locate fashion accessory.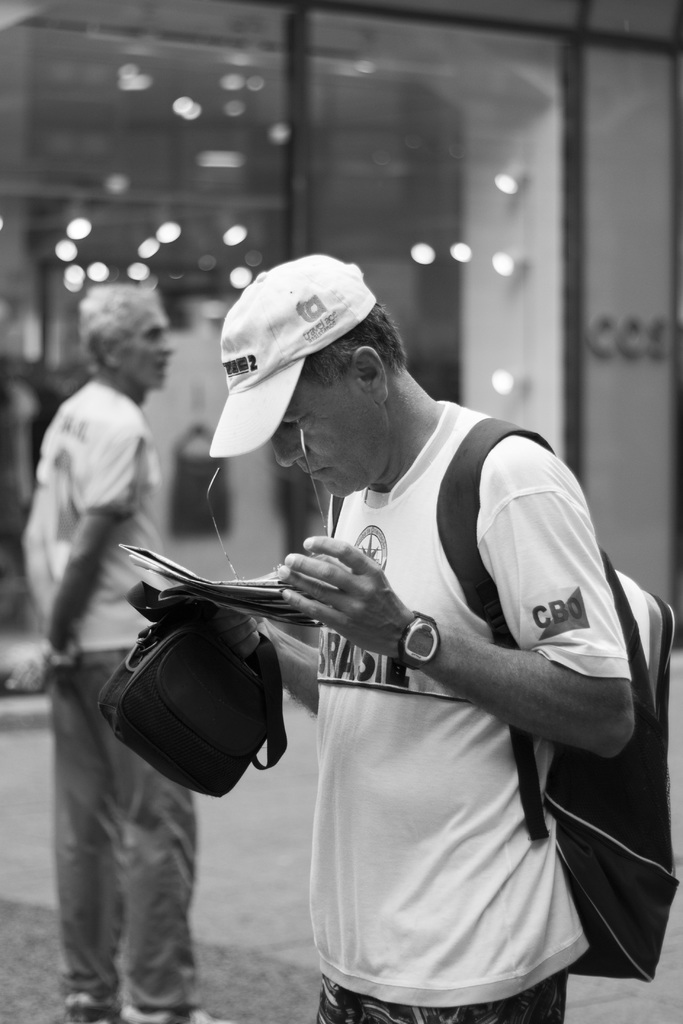
Bounding box: box=[119, 998, 225, 1023].
